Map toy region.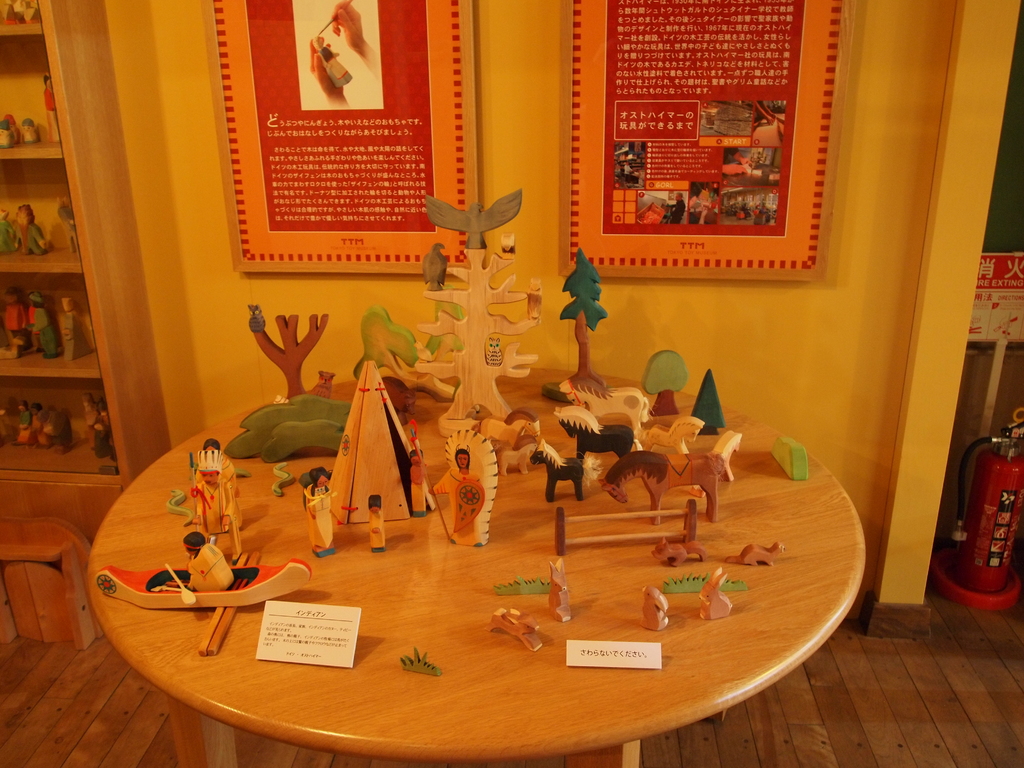
Mapped to bbox(401, 644, 443, 672).
